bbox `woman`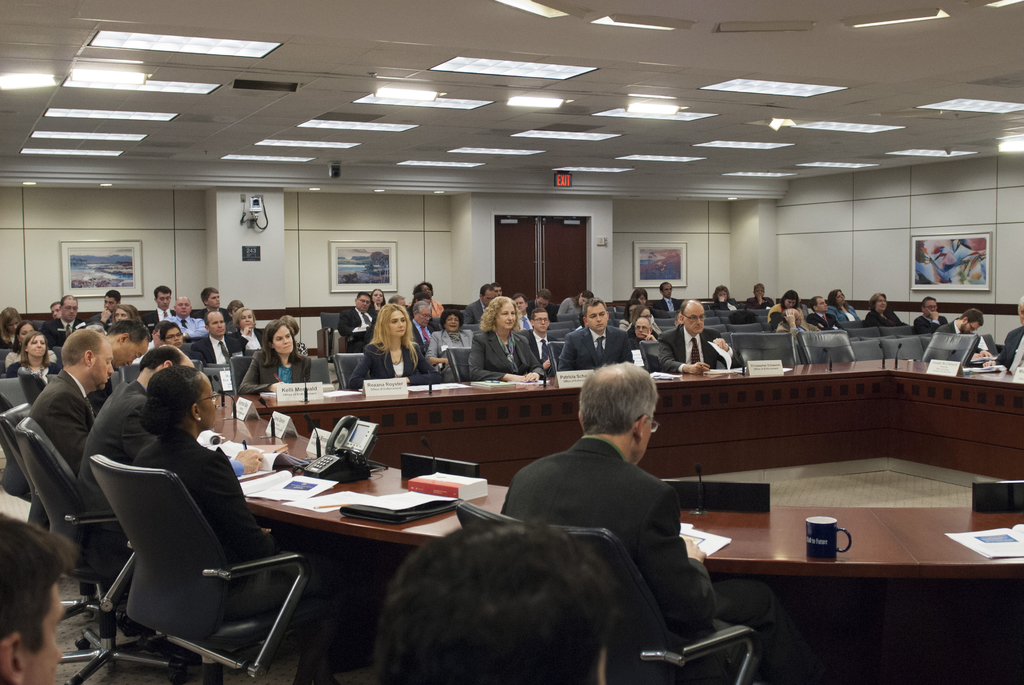
{"x1": 764, "y1": 287, "x2": 801, "y2": 322}
